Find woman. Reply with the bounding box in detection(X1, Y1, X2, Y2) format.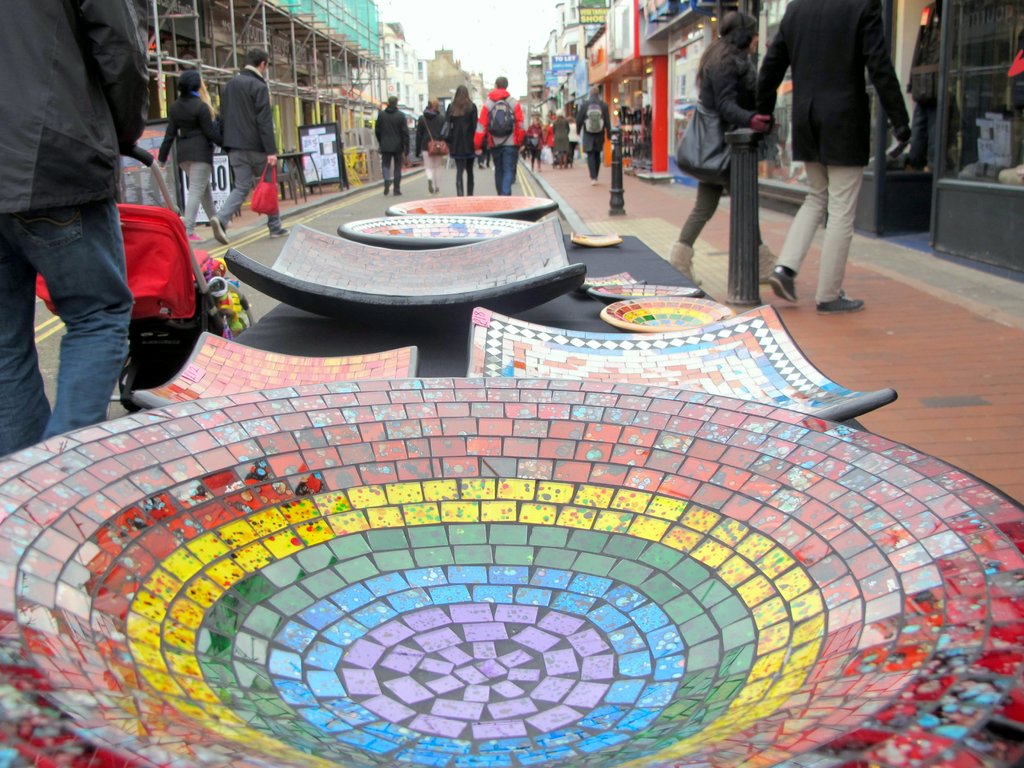
detection(523, 118, 544, 168).
